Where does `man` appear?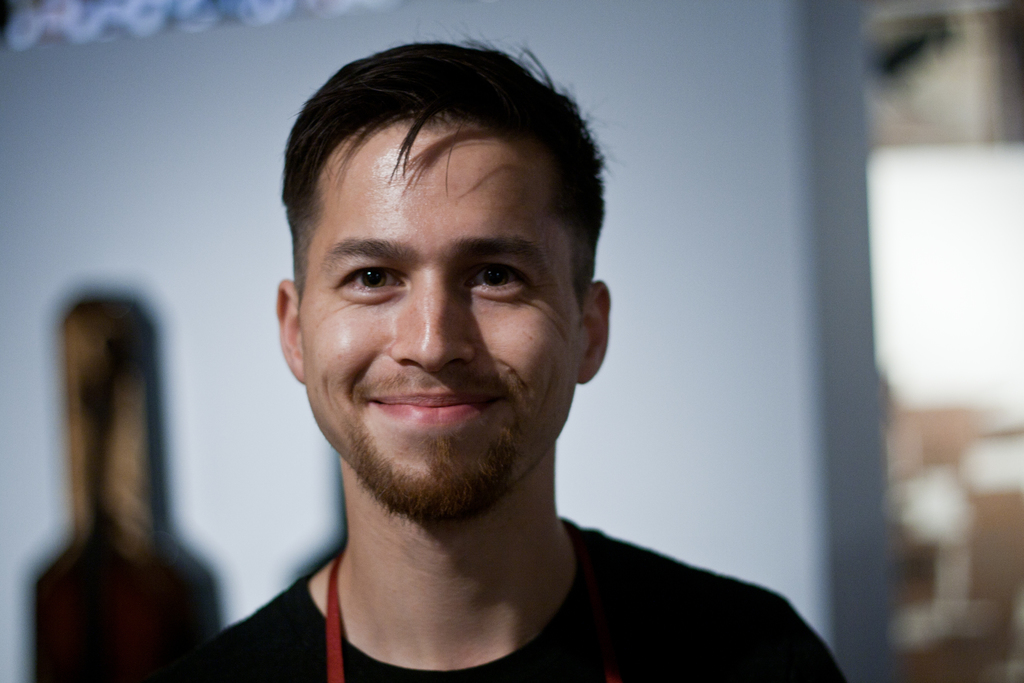
Appears at (175,29,858,682).
